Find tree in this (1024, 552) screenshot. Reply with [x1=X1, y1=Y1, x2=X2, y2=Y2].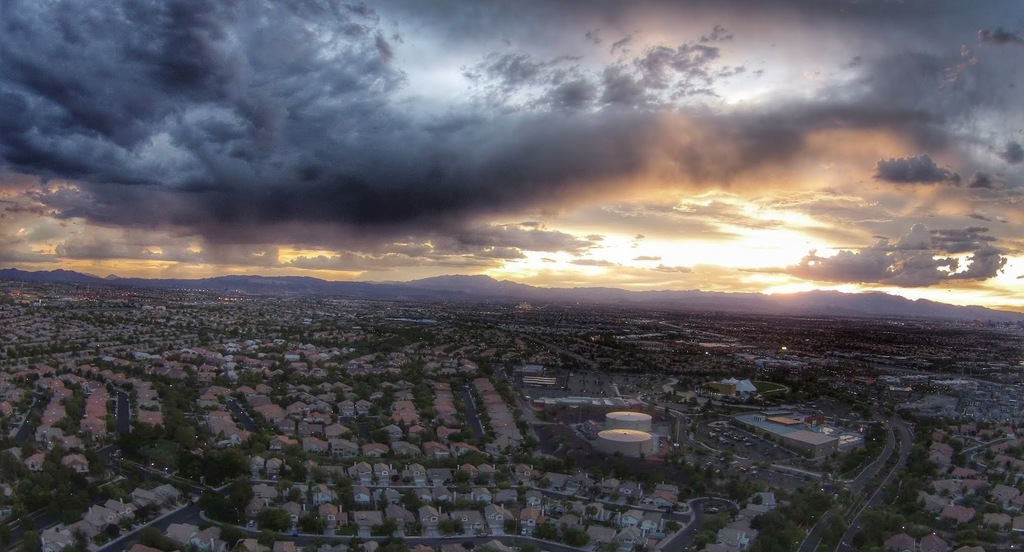
[x1=534, y1=520, x2=561, y2=539].
